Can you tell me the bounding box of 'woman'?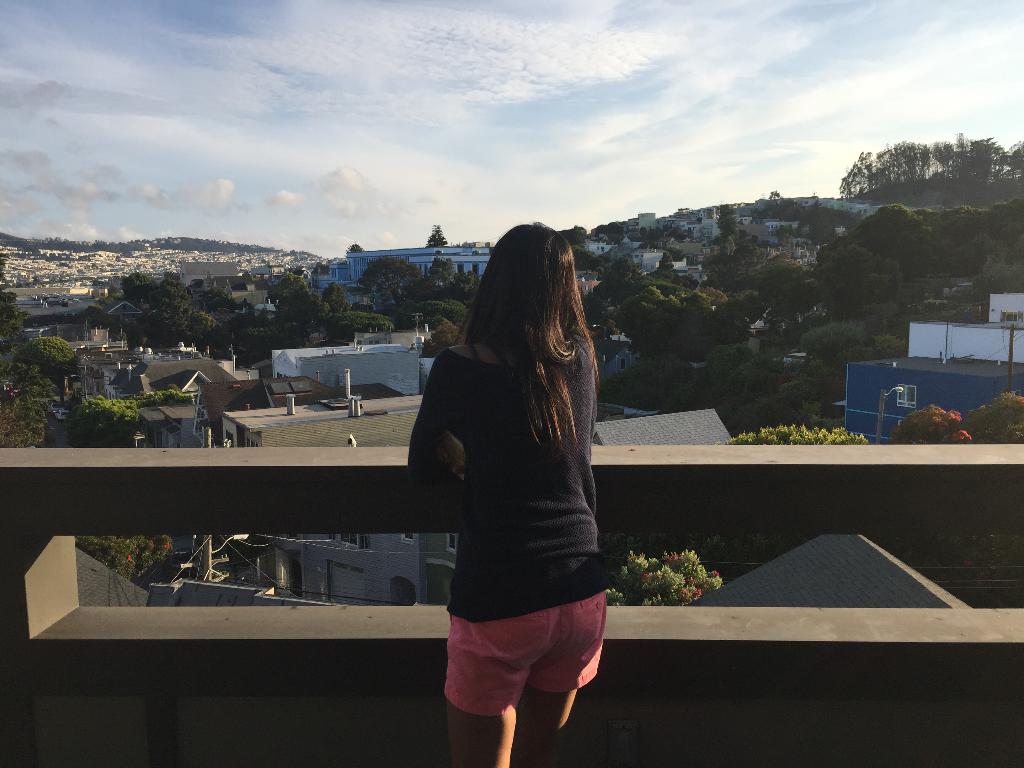
(x1=396, y1=210, x2=608, y2=767).
